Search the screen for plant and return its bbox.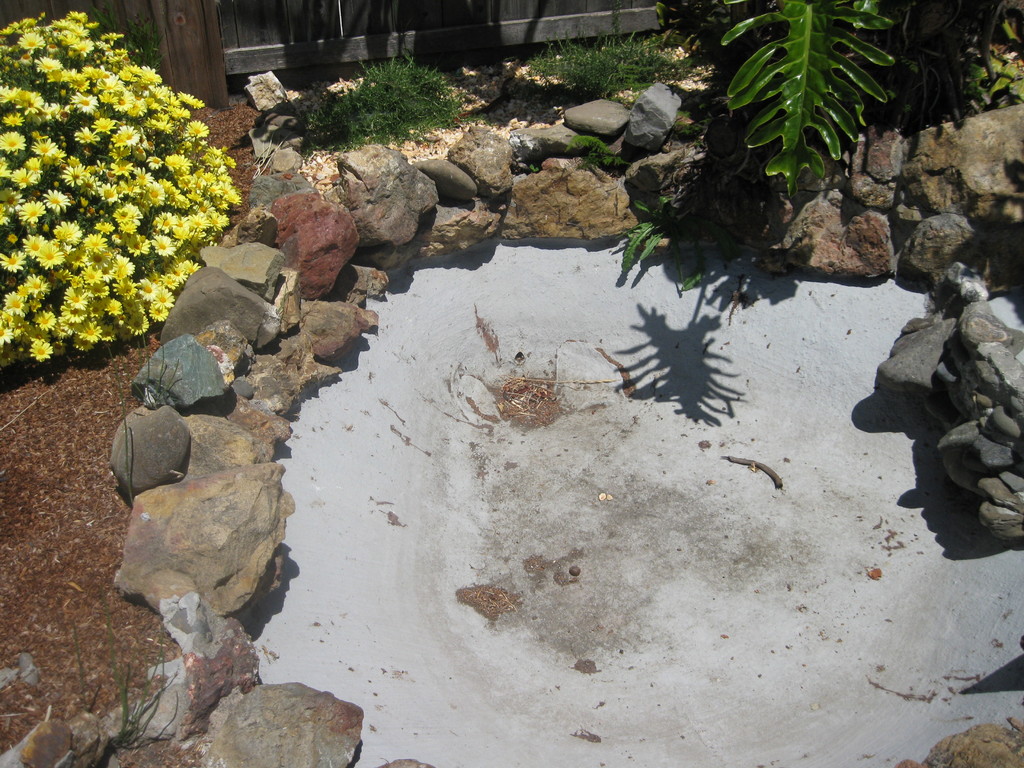
Found: [675,237,703,291].
